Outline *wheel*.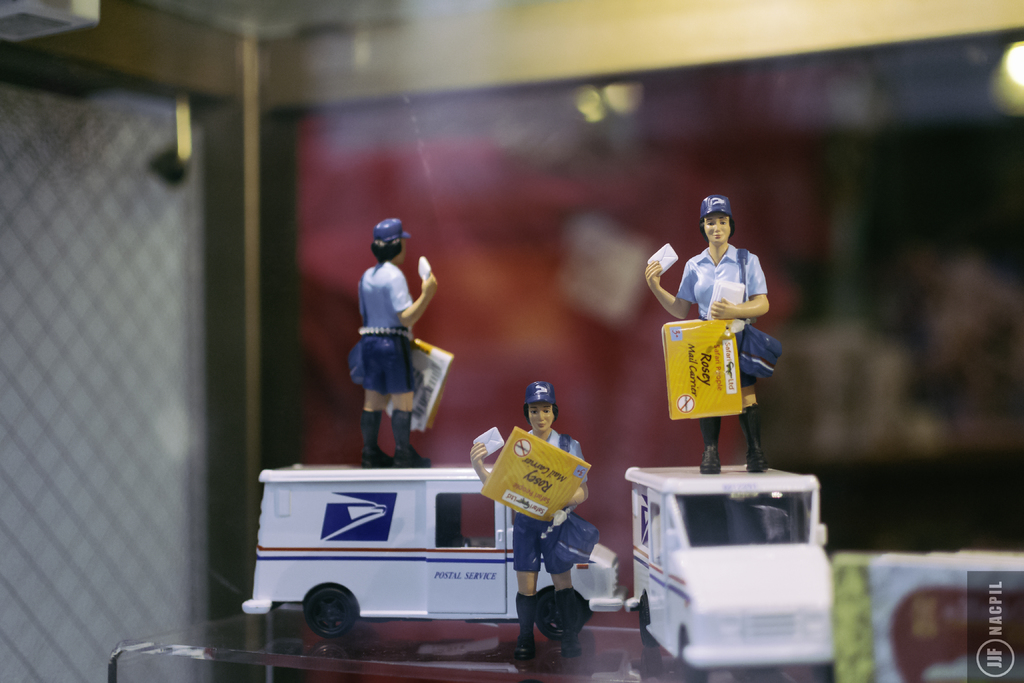
Outline: BBox(539, 588, 584, 638).
